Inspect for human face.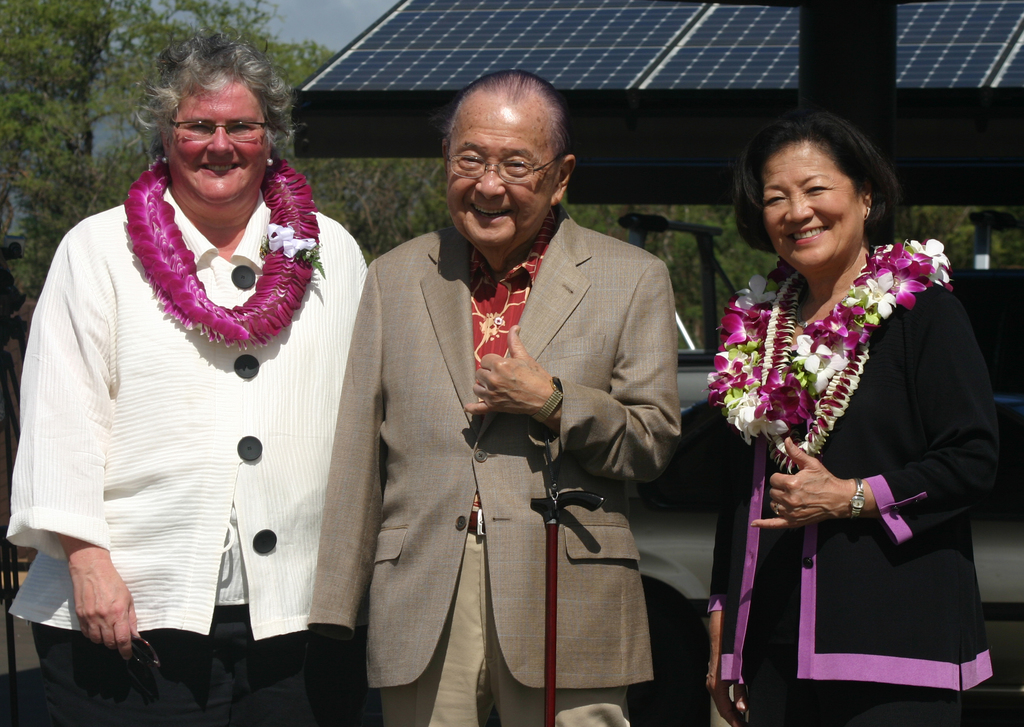
Inspection: x1=444, y1=103, x2=556, y2=248.
